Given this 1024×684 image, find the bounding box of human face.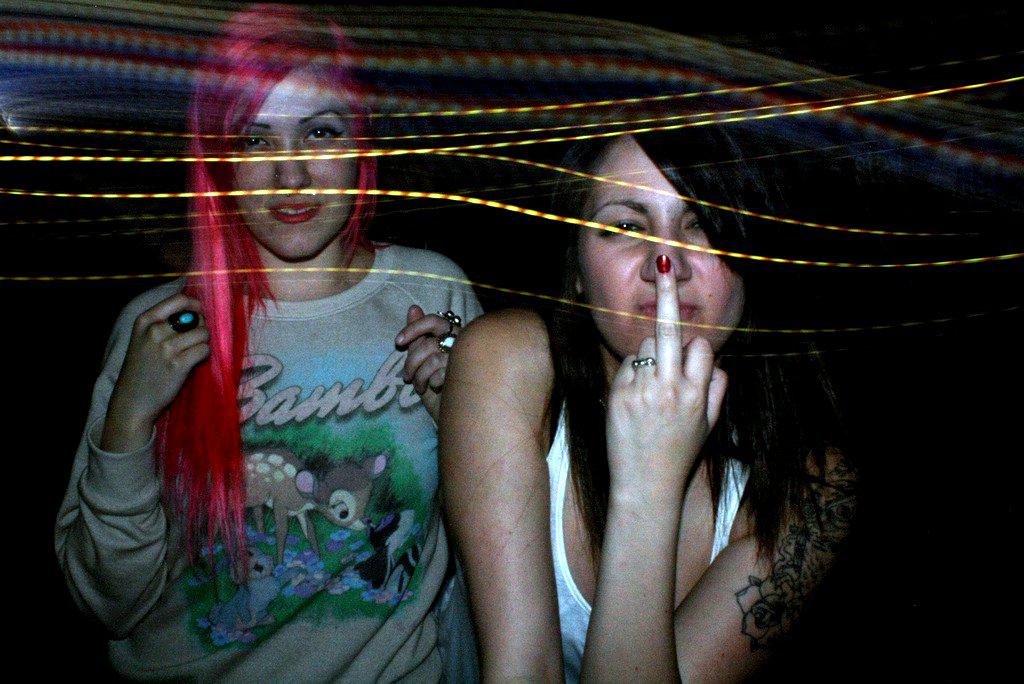
578:121:738:353.
